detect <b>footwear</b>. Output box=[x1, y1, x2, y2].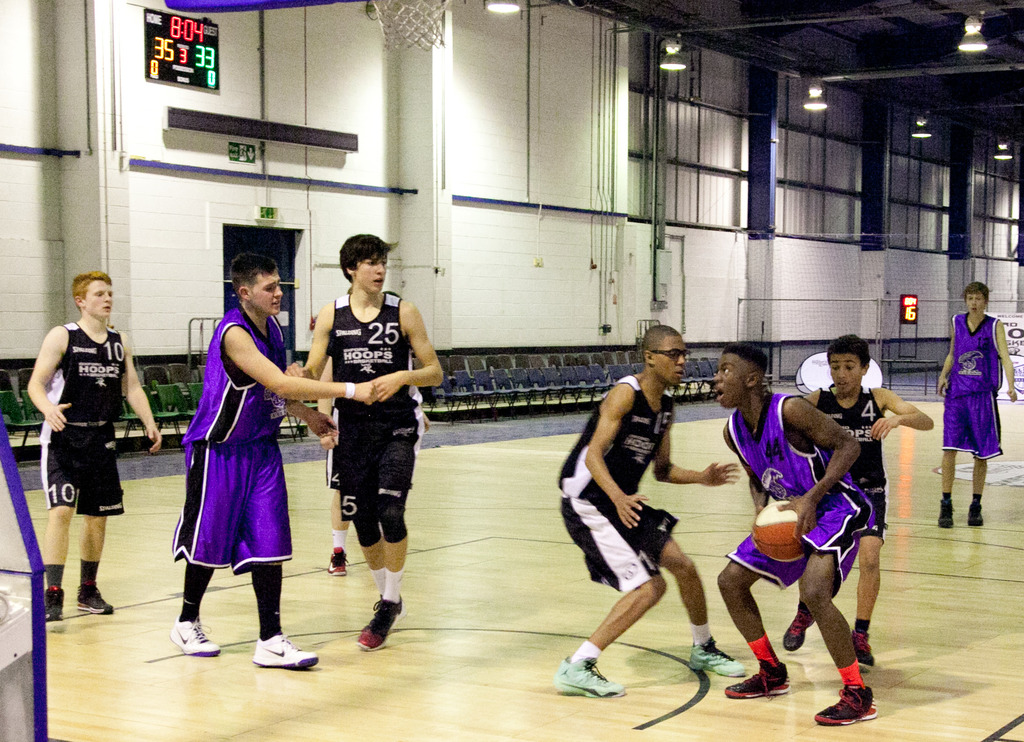
box=[727, 644, 809, 713].
